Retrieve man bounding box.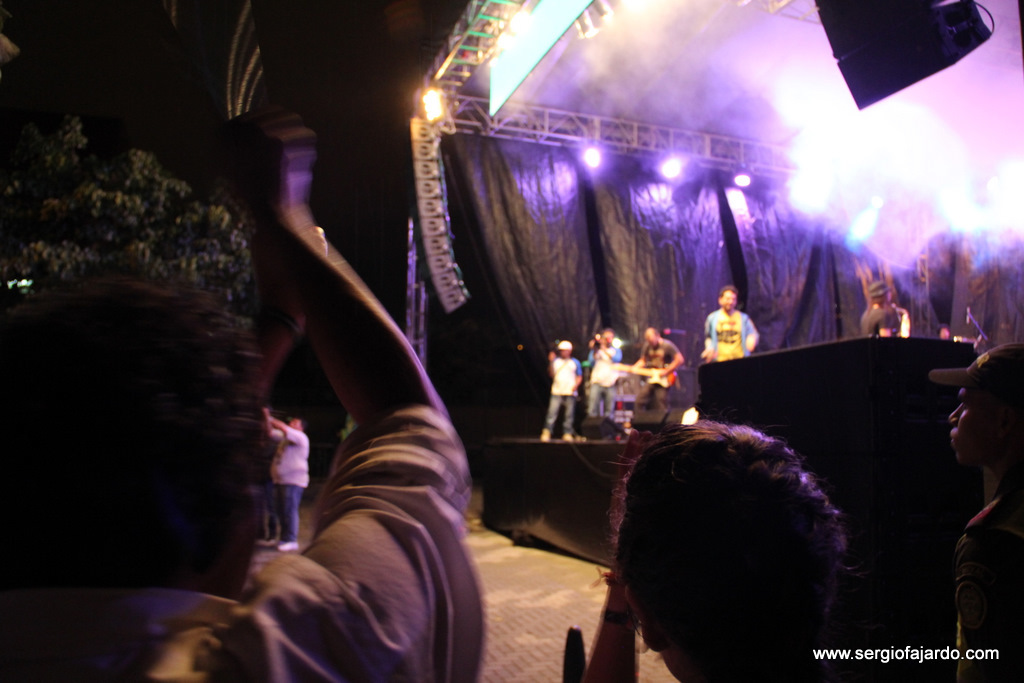
Bounding box: <region>0, 101, 488, 682</region>.
